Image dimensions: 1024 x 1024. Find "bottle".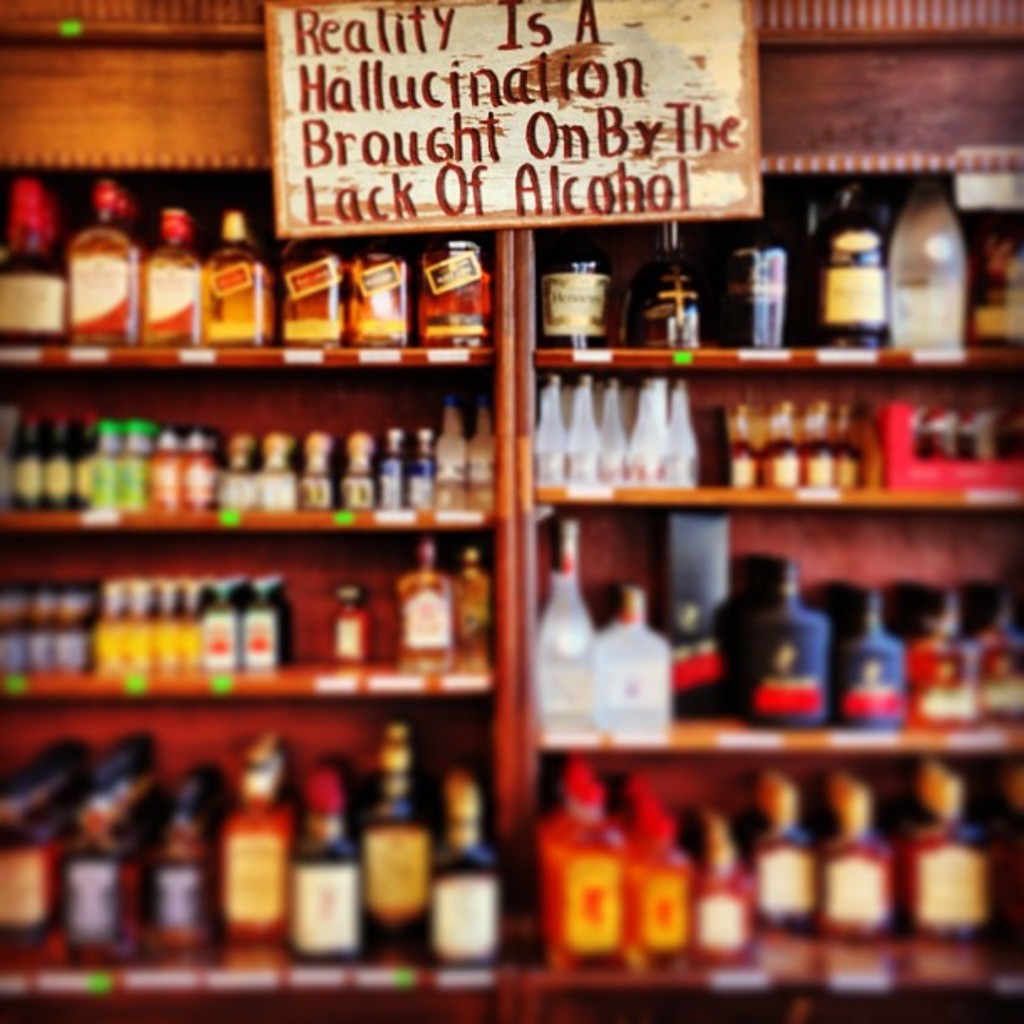
(139,202,212,346).
